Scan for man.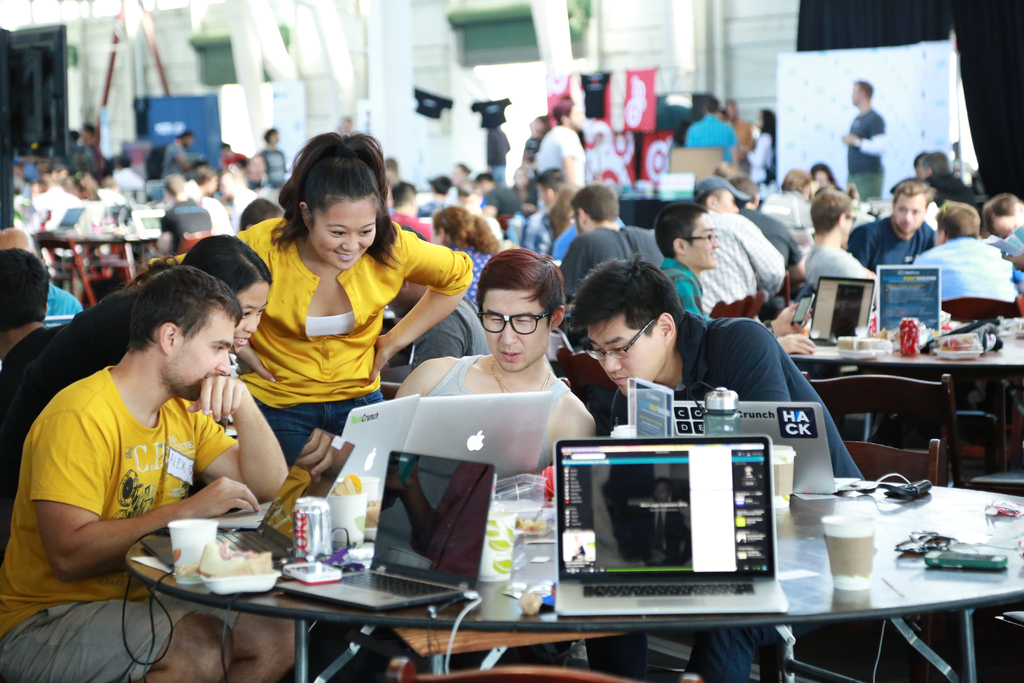
Scan result: (x1=489, y1=119, x2=513, y2=189).
